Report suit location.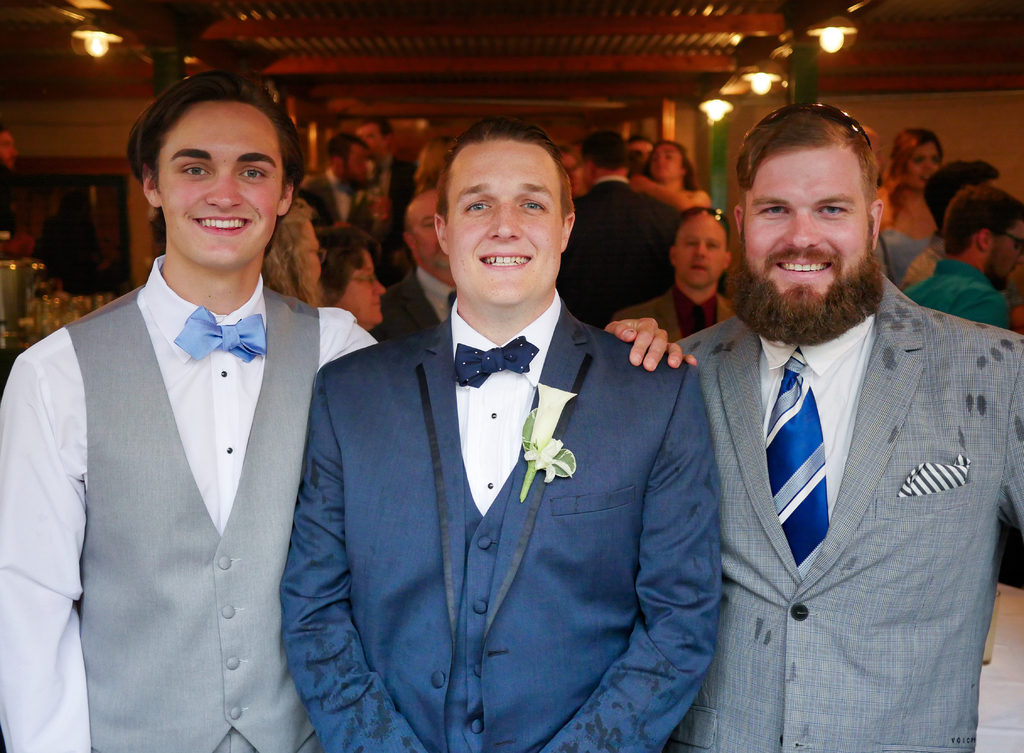
Report: [x1=641, y1=179, x2=1017, y2=732].
